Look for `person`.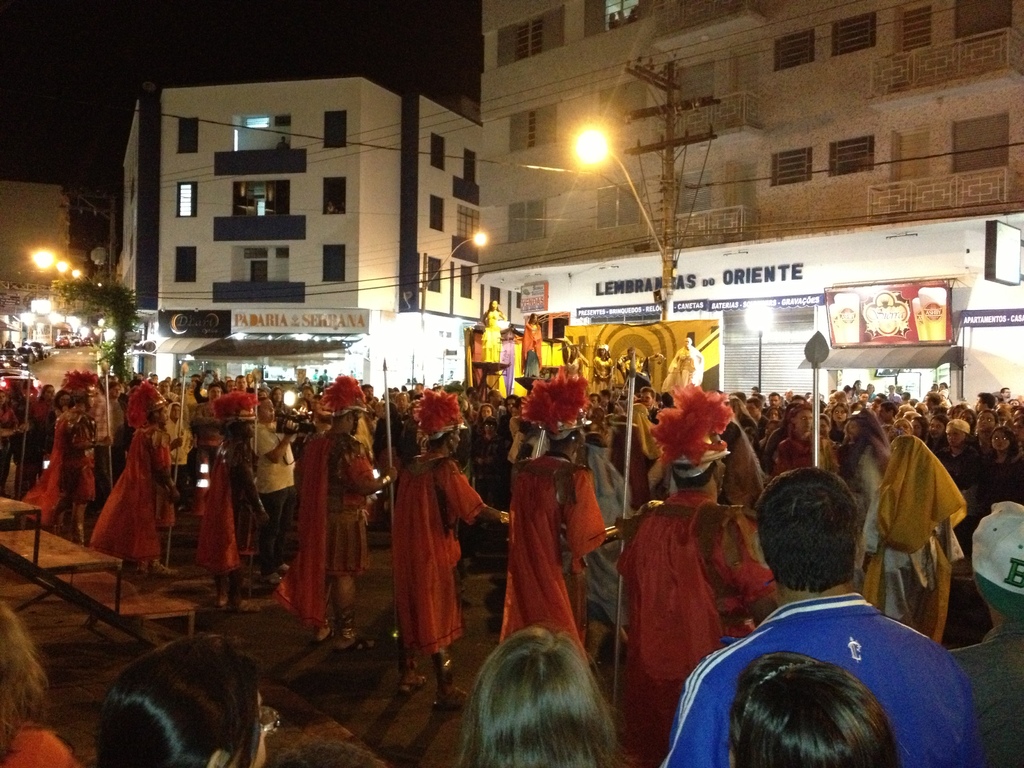
Found: 95,382,118,486.
